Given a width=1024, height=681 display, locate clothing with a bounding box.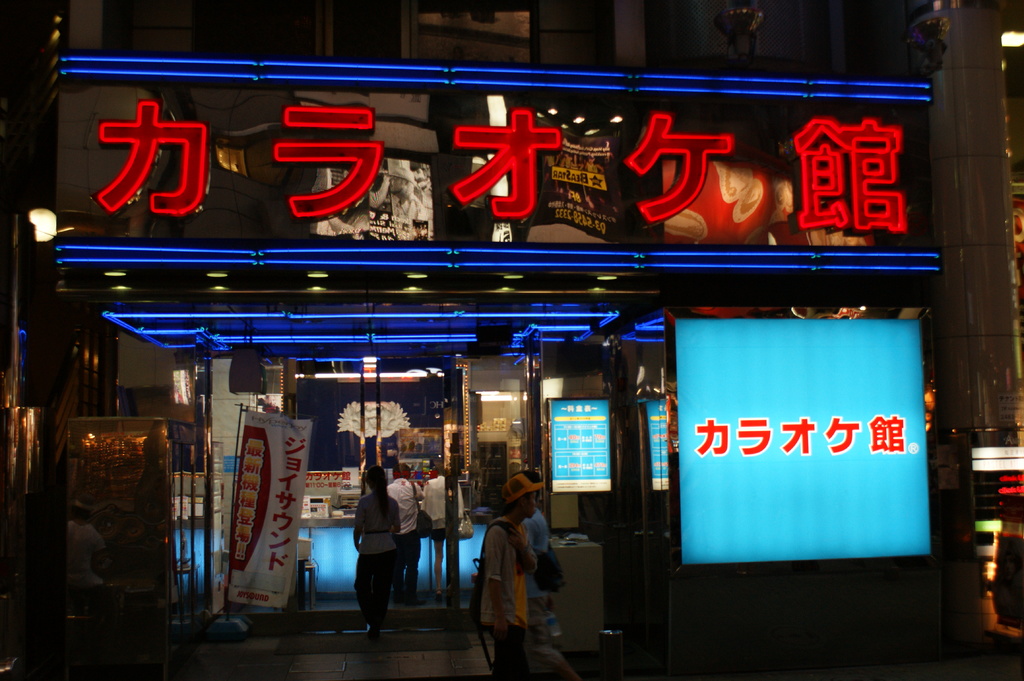
Located: [x1=525, y1=499, x2=548, y2=573].
